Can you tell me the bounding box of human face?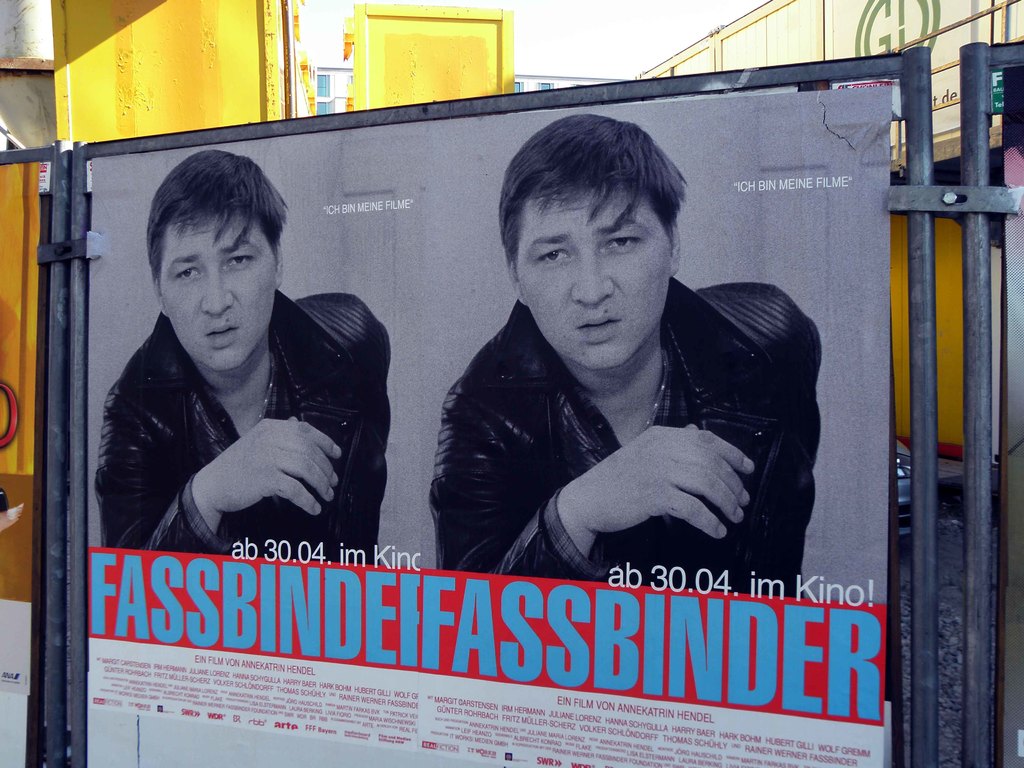
515, 193, 673, 369.
